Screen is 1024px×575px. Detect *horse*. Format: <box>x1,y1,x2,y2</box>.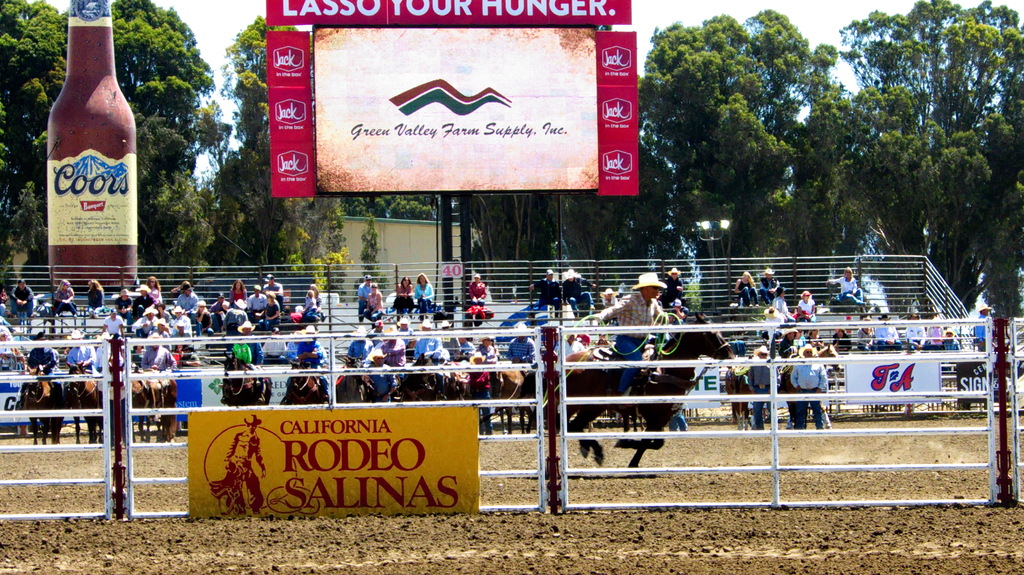
<box>333,356,376,403</box>.
